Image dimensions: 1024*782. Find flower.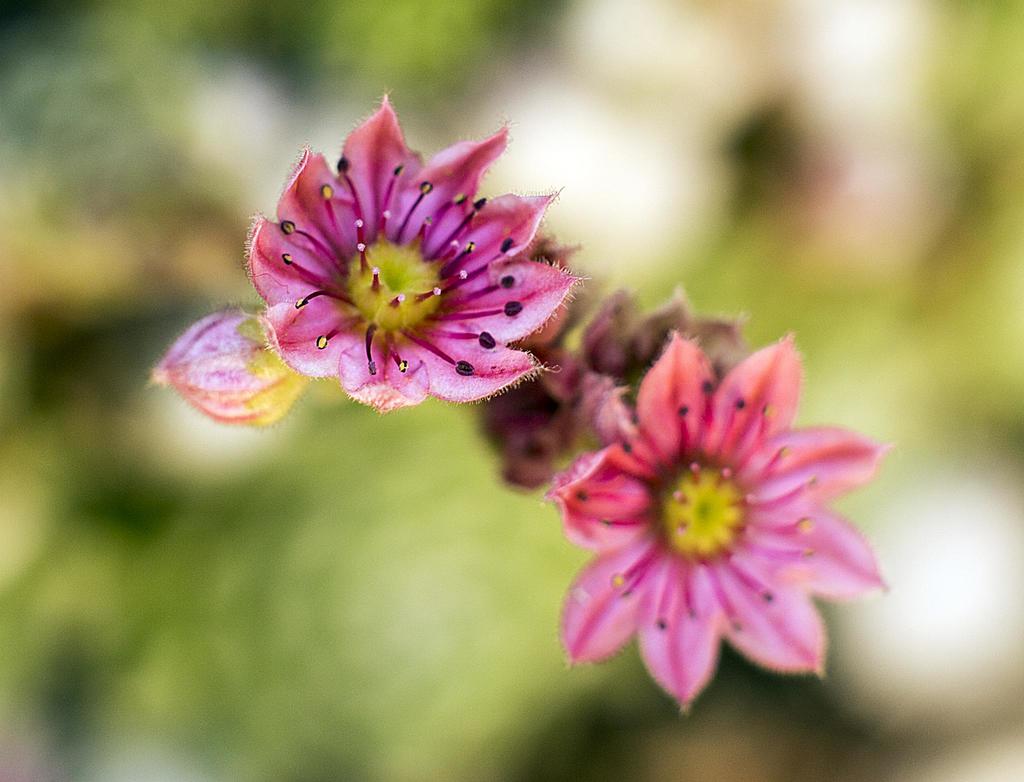
[243, 83, 595, 419].
